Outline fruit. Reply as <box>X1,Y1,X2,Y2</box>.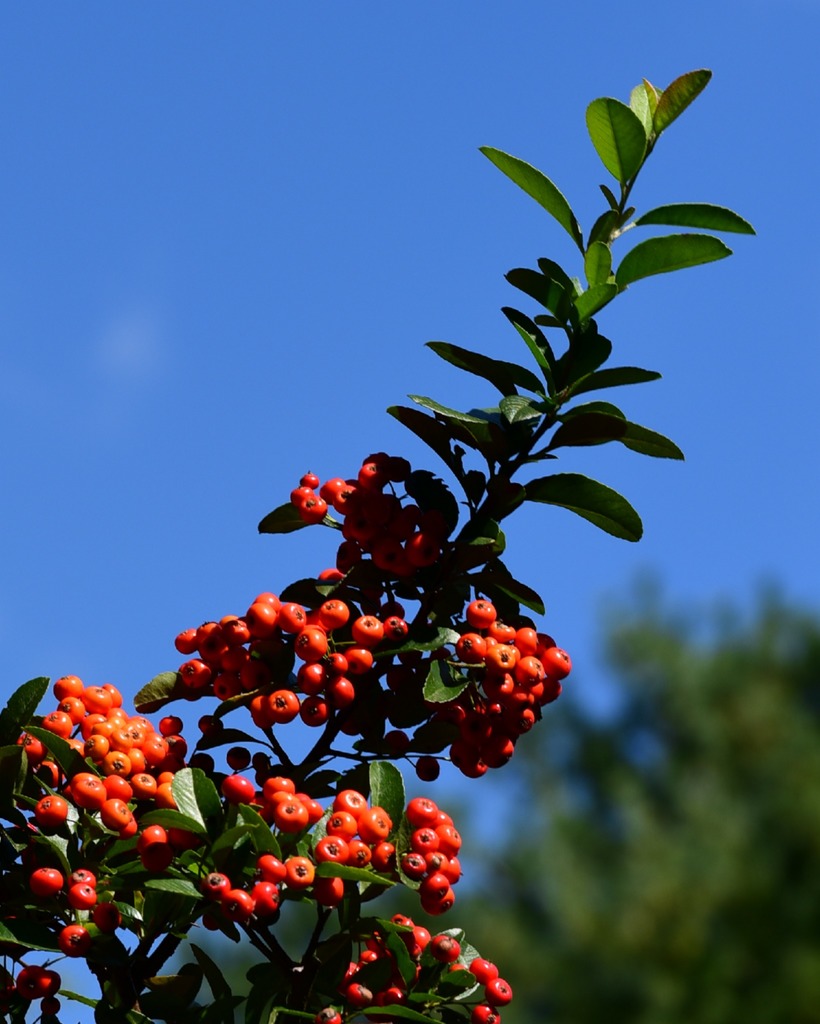
<box>417,755,443,781</box>.
